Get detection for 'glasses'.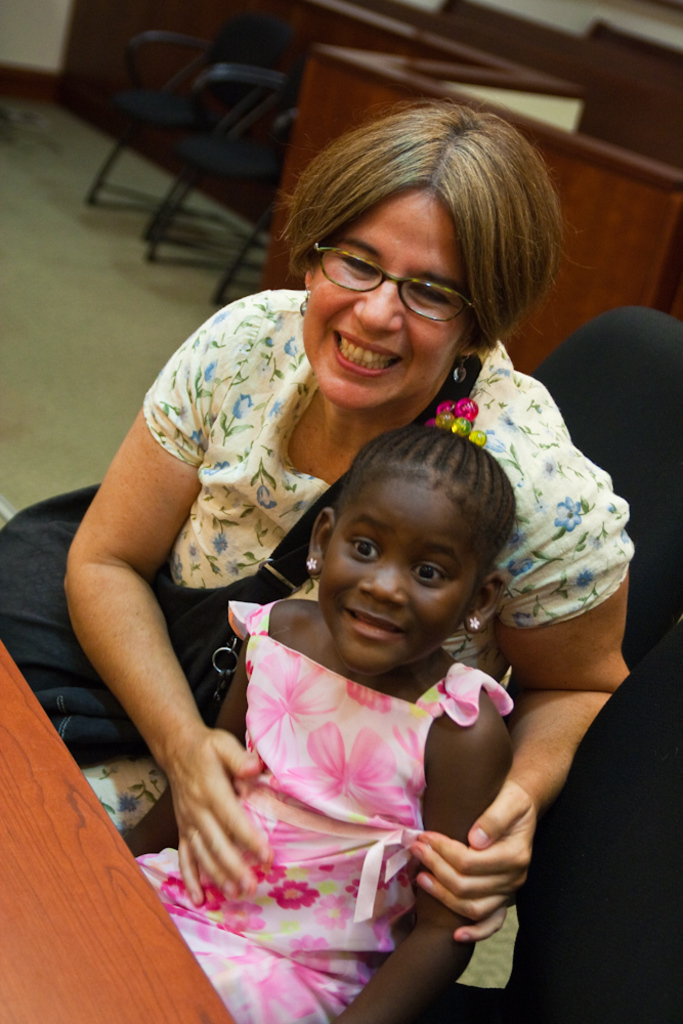
Detection: (x1=303, y1=237, x2=502, y2=312).
